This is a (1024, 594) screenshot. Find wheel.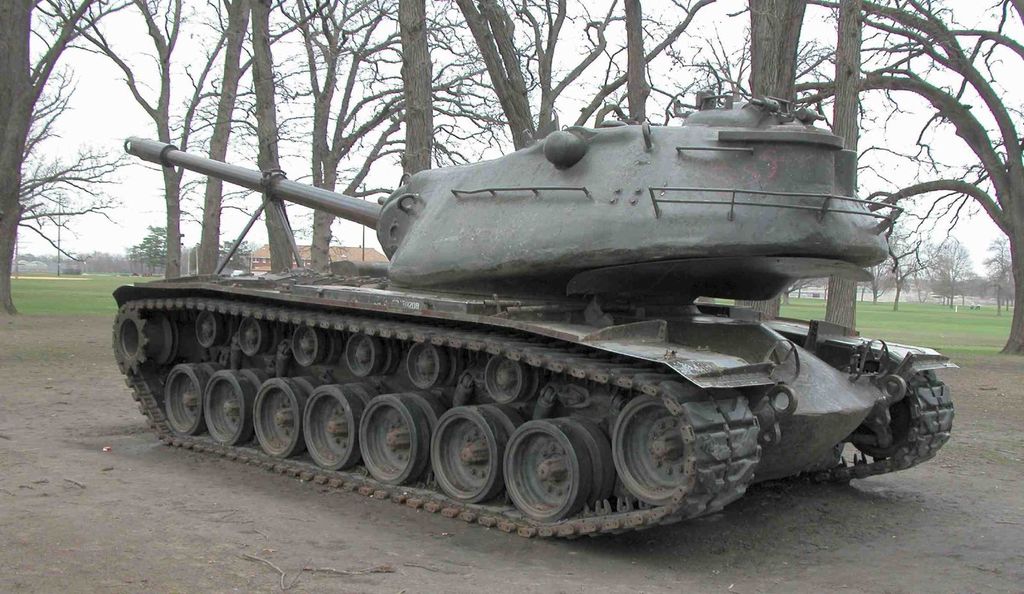
Bounding box: [487, 357, 529, 405].
